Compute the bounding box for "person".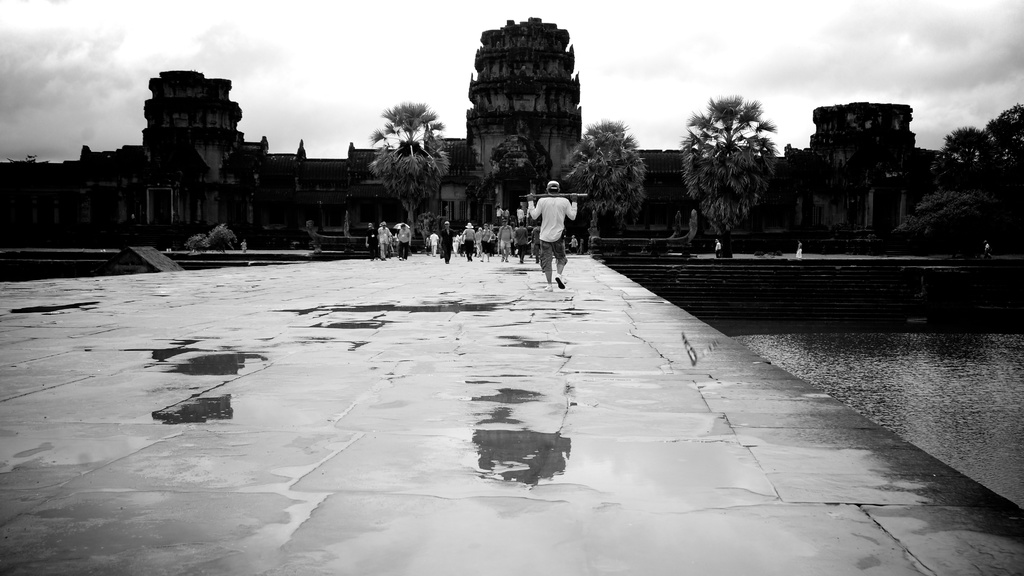
502, 210, 509, 223.
